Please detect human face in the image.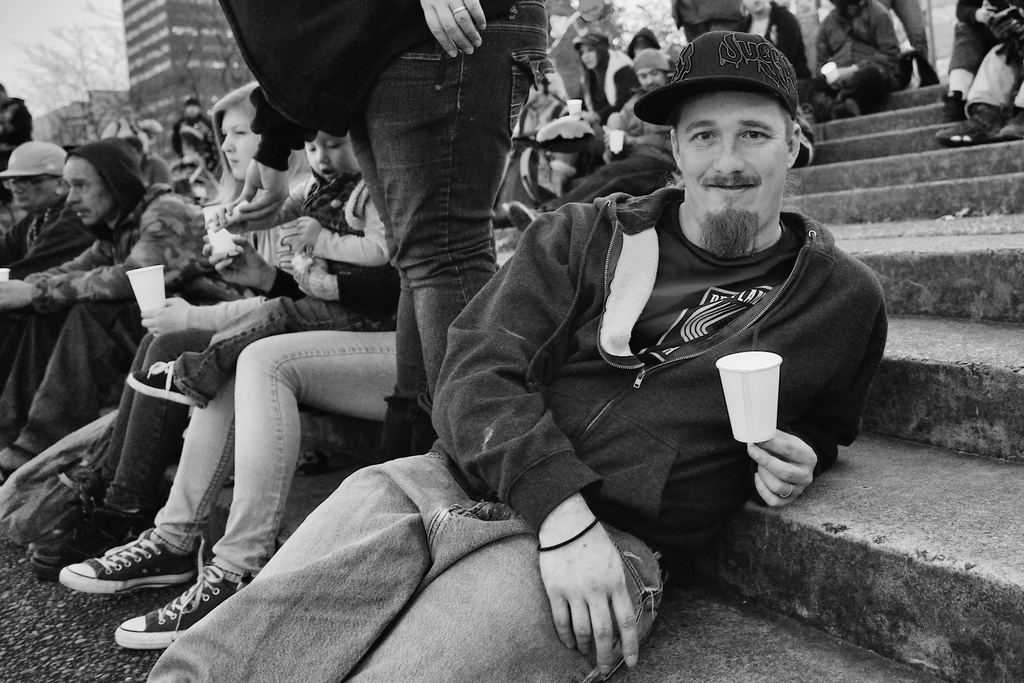
BBox(640, 65, 661, 89).
